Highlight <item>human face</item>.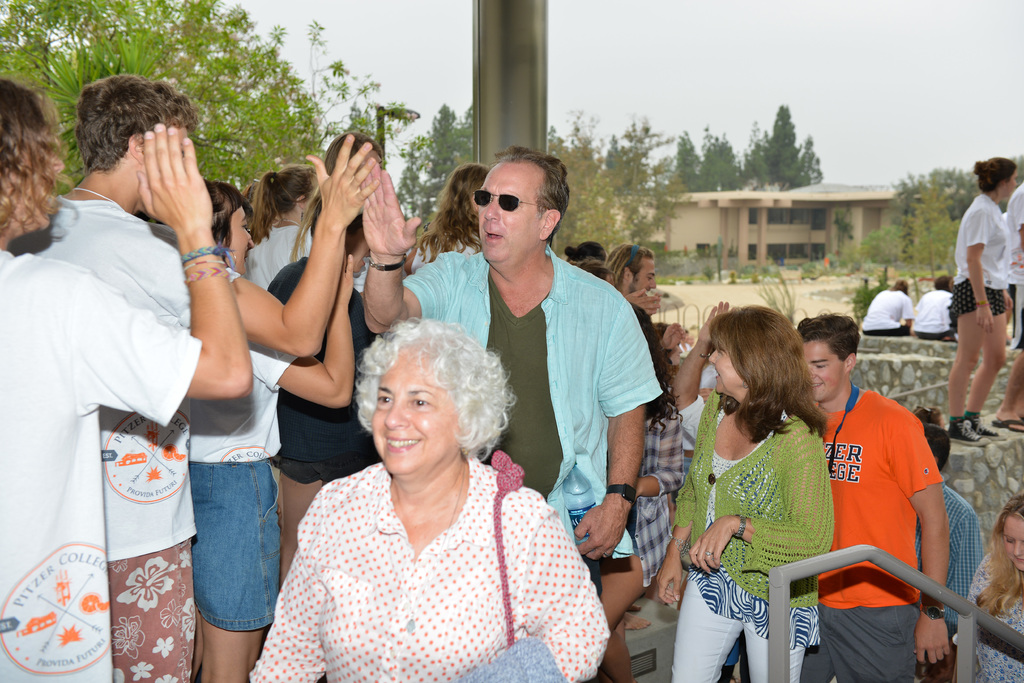
Highlighted region: [x1=631, y1=255, x2=657, y2=296].
